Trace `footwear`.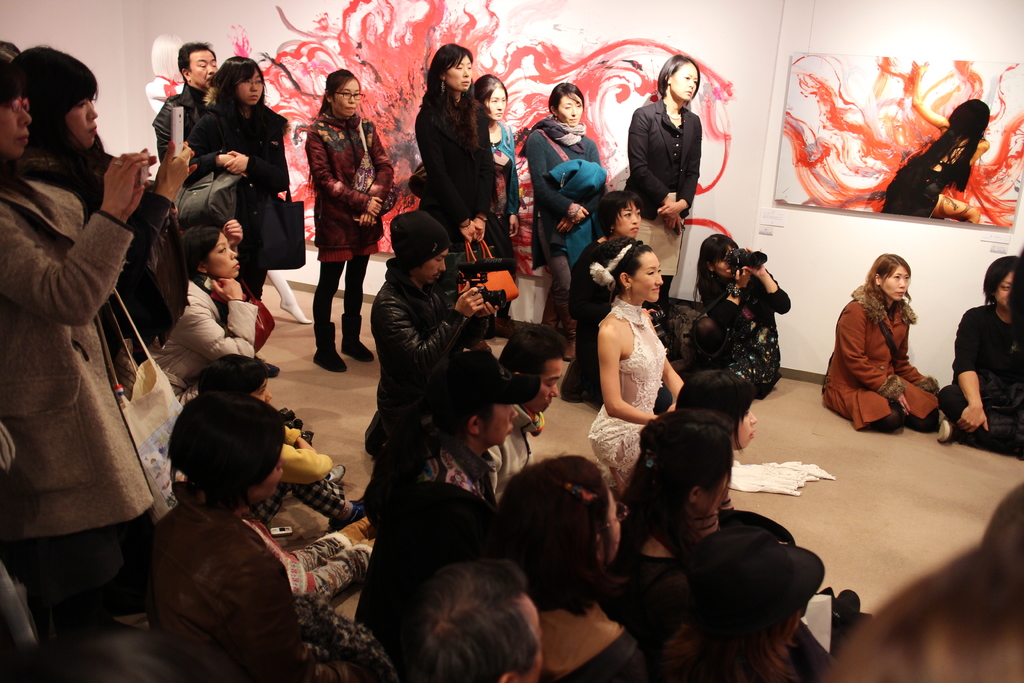
Traced to bbox(561, 358, 582, 402).
